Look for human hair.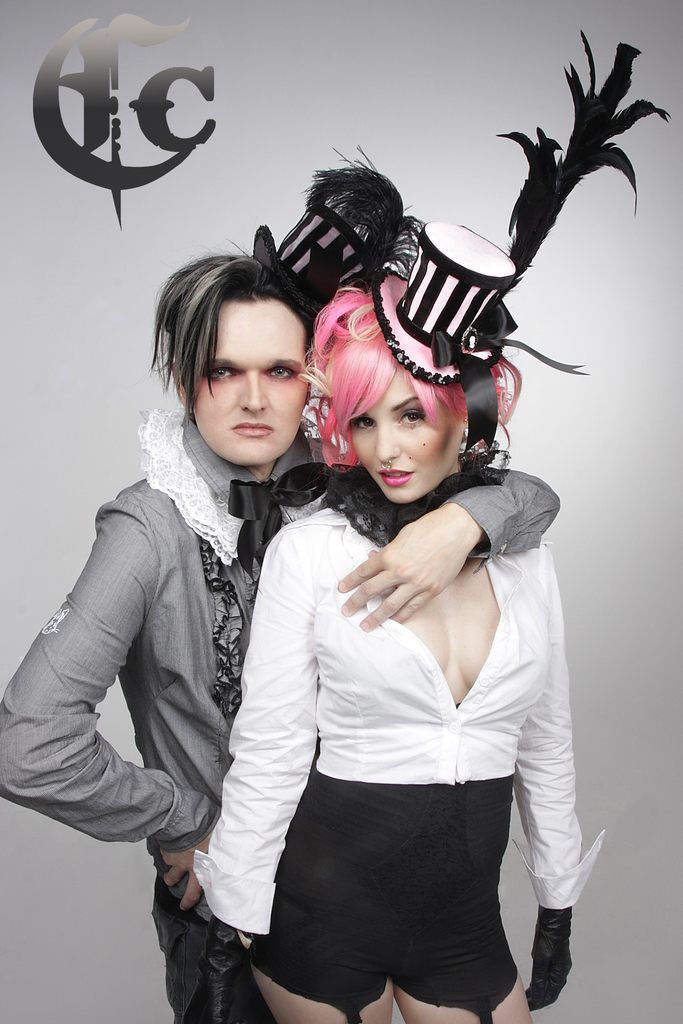
Found: 297 281 534 484.
